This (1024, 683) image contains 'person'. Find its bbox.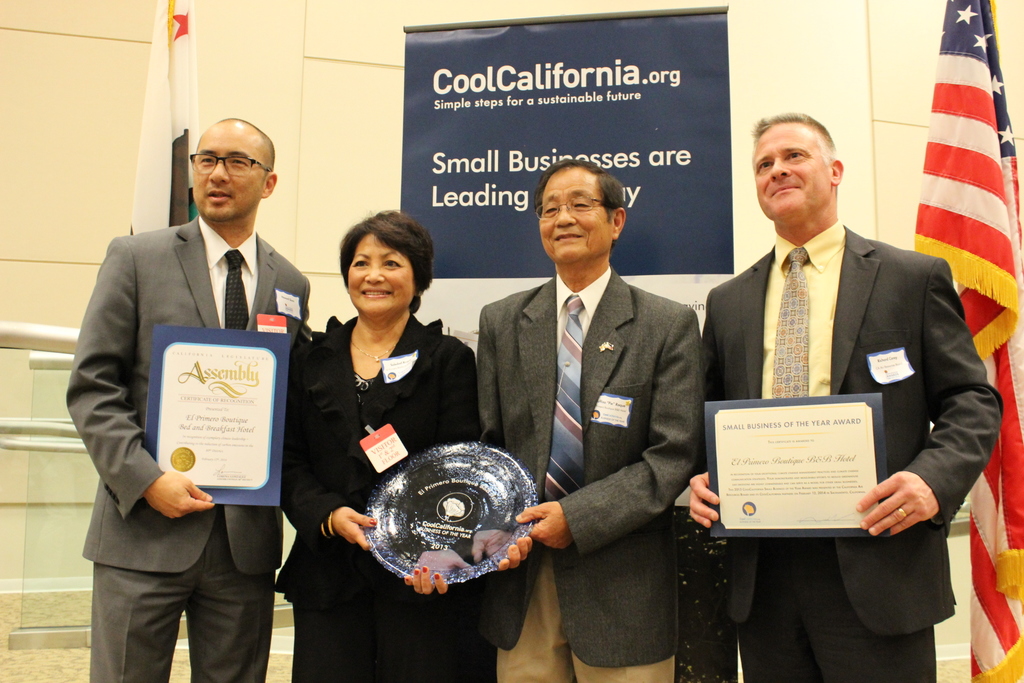
(65,115,311,682).
